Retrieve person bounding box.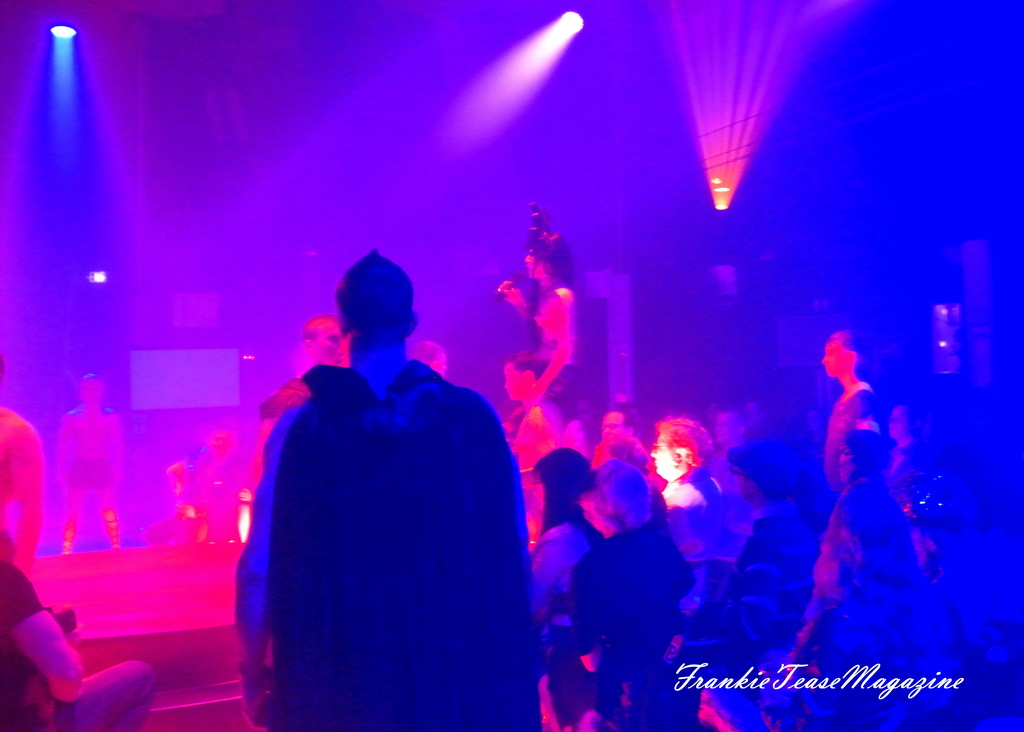
Bounding box: [left=0, top=553, right=160, bottom=731].
